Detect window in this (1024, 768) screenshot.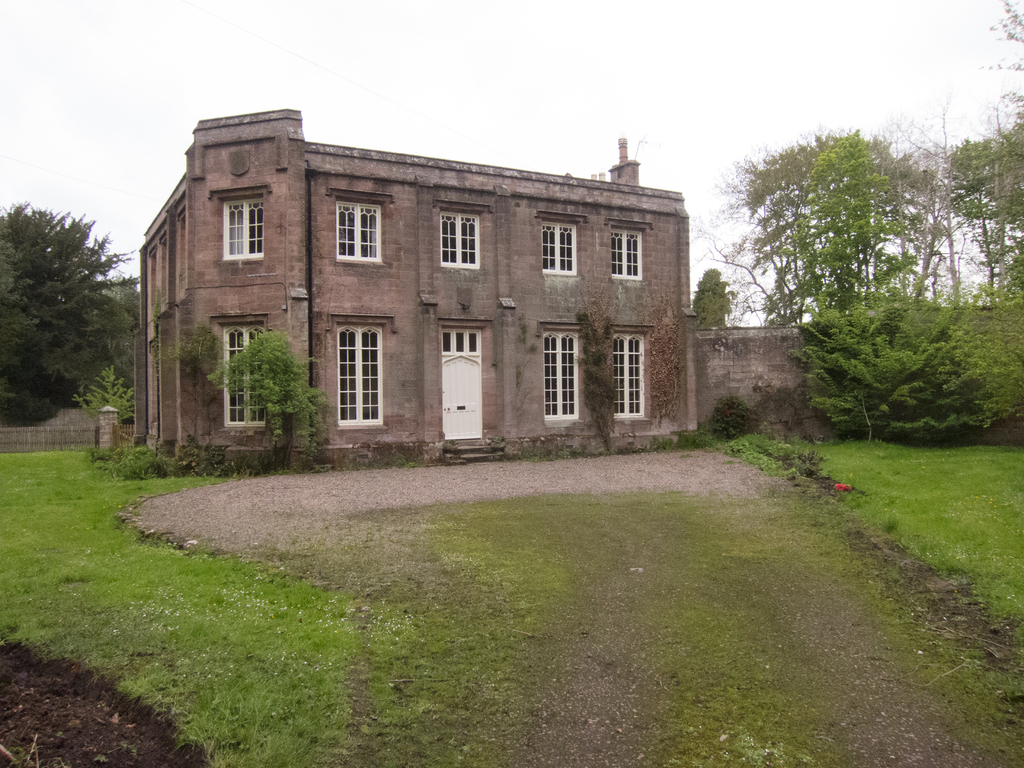
Detection: left=221, top=328, right=266, bottom=431.
